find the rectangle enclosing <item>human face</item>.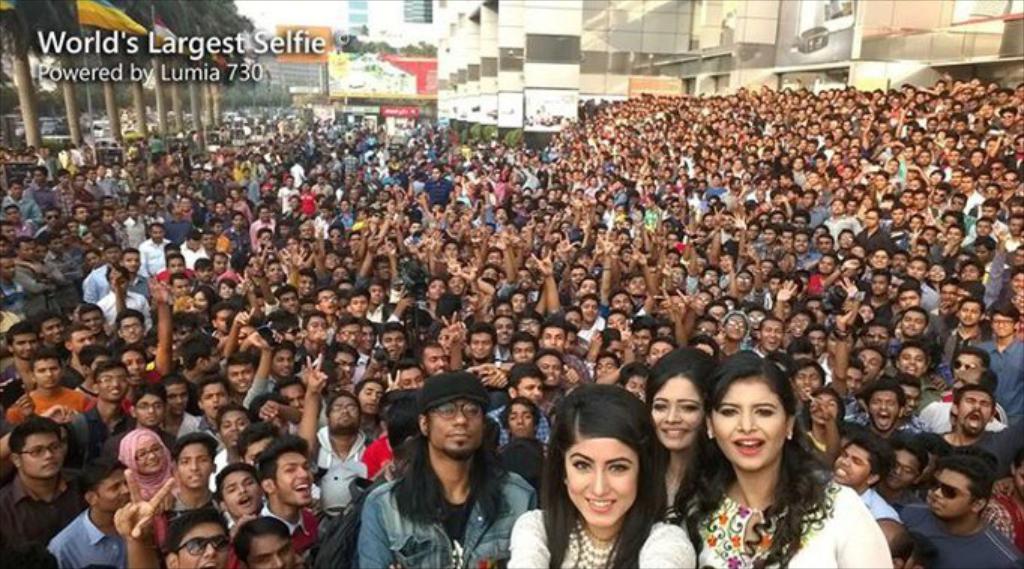
(left=928, top=468, right=971, bottom=519).
